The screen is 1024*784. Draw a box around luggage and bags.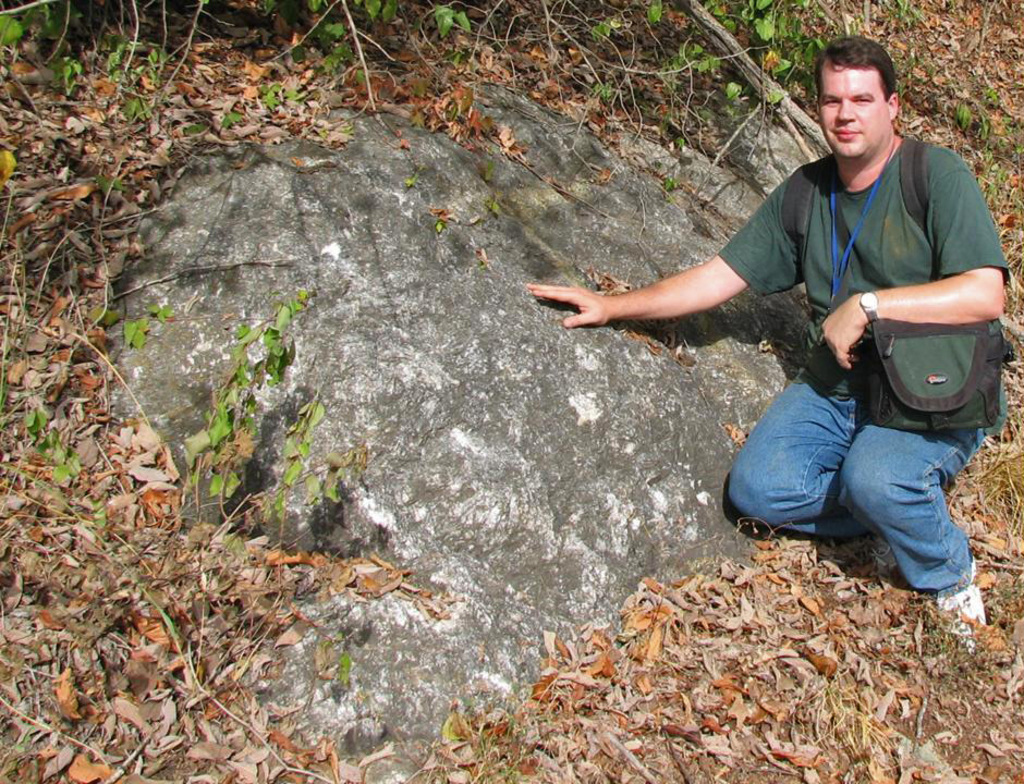
rect(868, 322, 1008, 426).
